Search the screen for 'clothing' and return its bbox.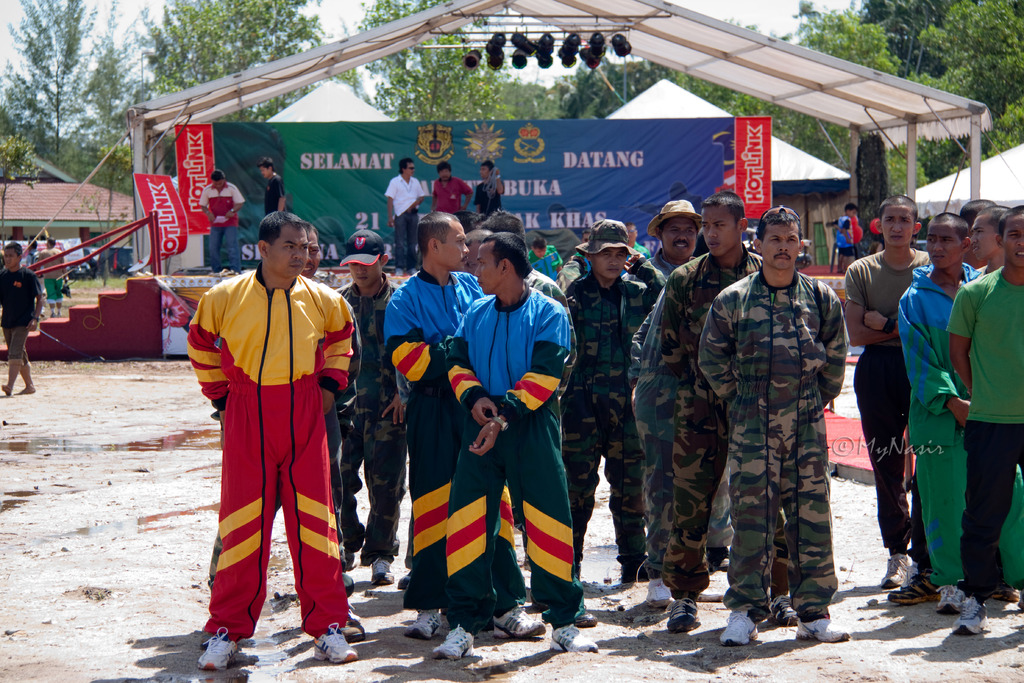
Found: x1=827, y1=218, x2=858, y2=260.
